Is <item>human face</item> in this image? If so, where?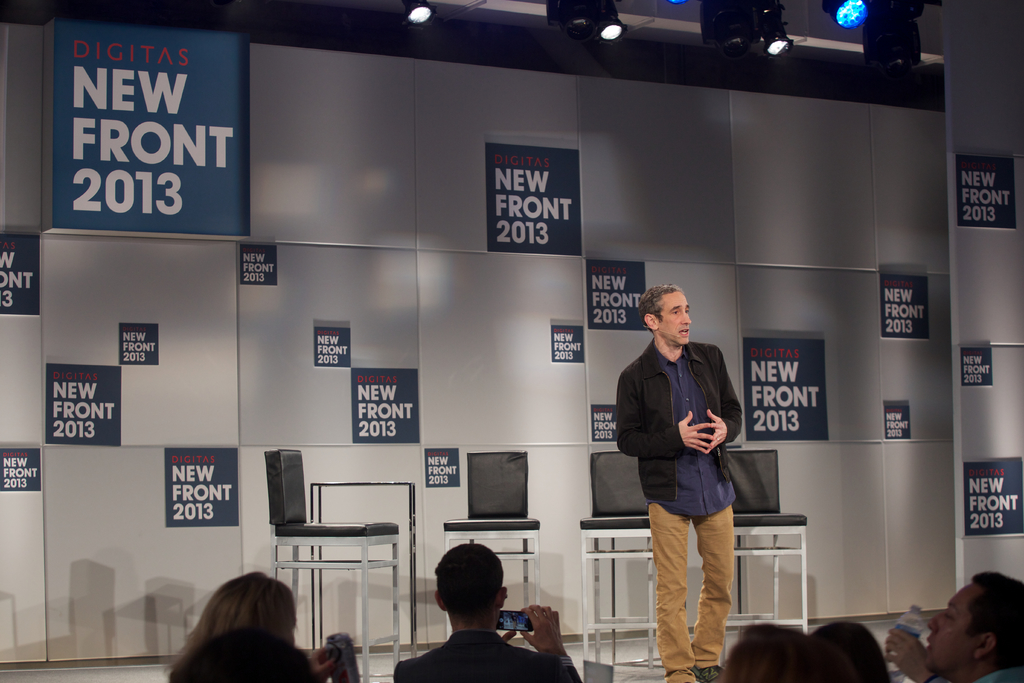
Yes, at locate(663, 295, 702, 342).
